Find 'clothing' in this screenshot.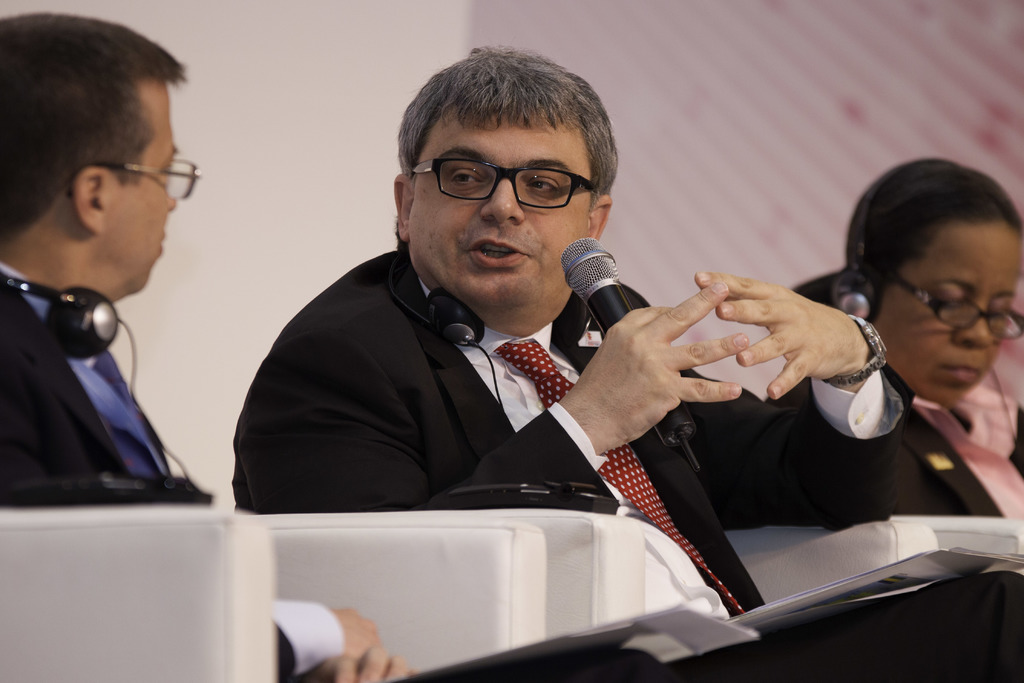
The bounding box for 'clothing' is bbox(0, 256, 209, 516).
